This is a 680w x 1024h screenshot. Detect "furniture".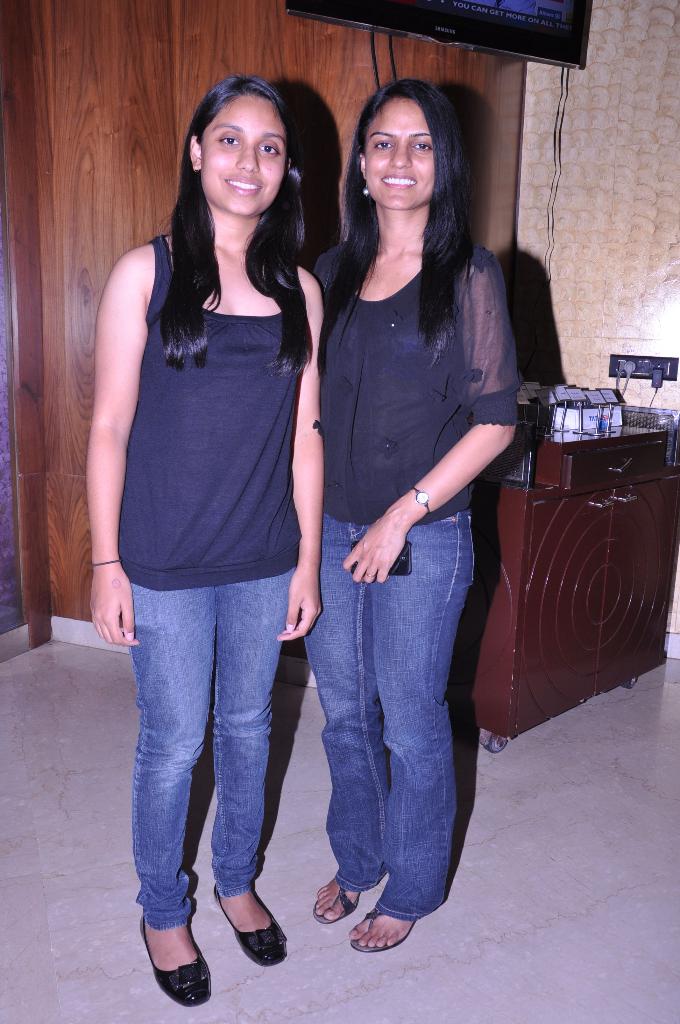
x1=449 y1=419 x2=679 y2=751.
